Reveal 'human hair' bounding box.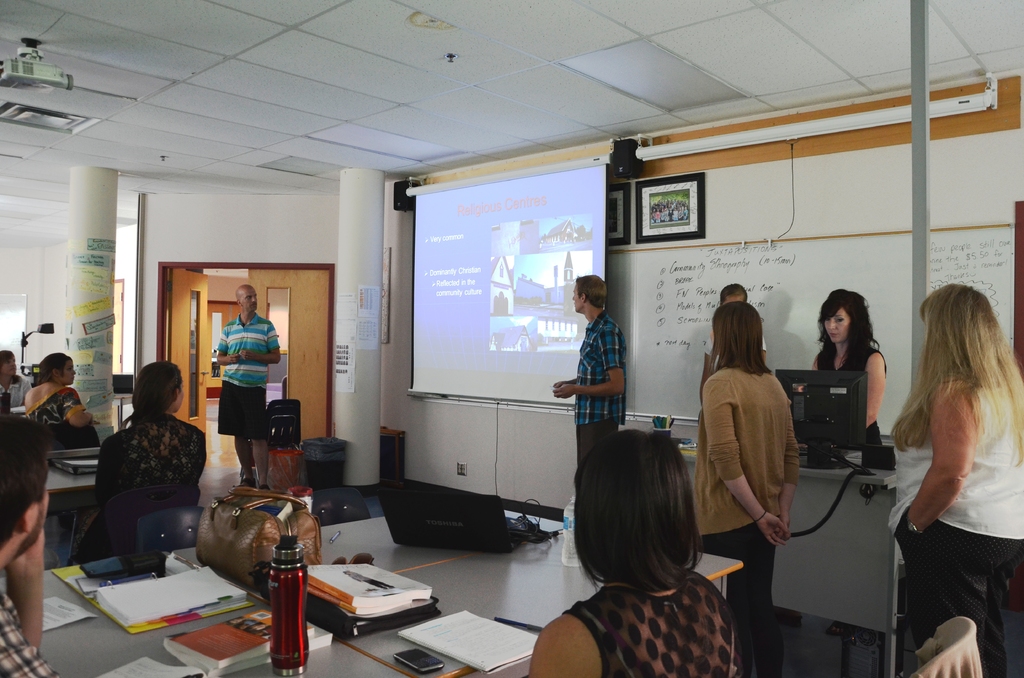
Revealed: region(577, 278, 607, 307).
